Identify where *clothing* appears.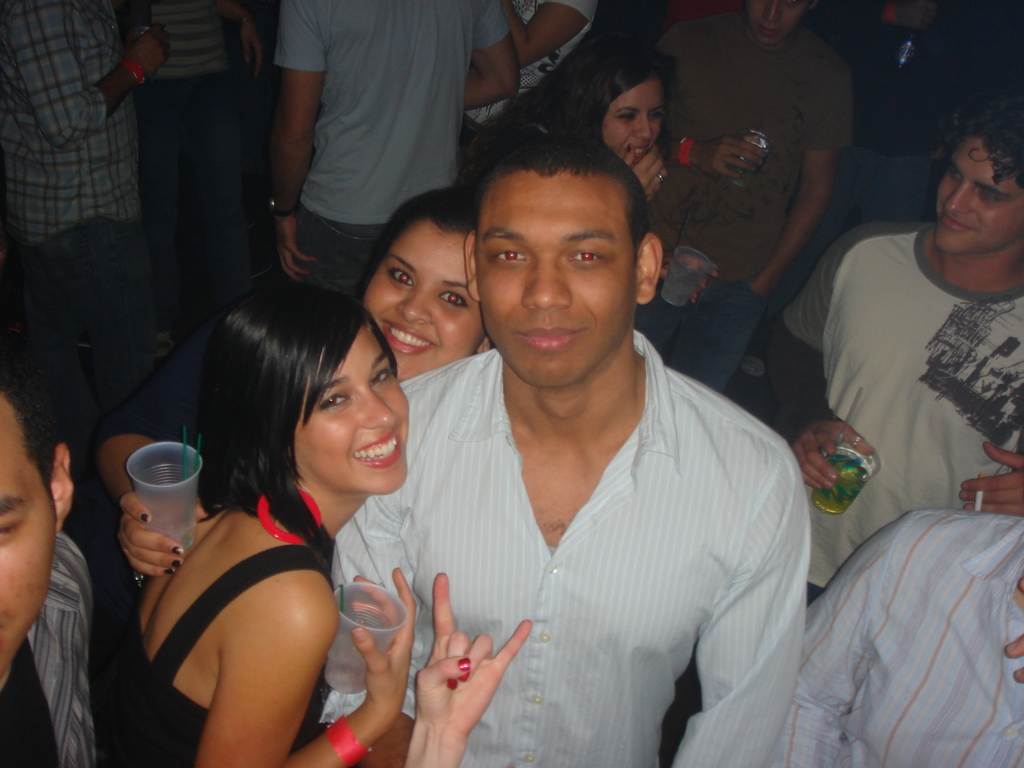
Appears at BBox(4, 527, 123, 767).
